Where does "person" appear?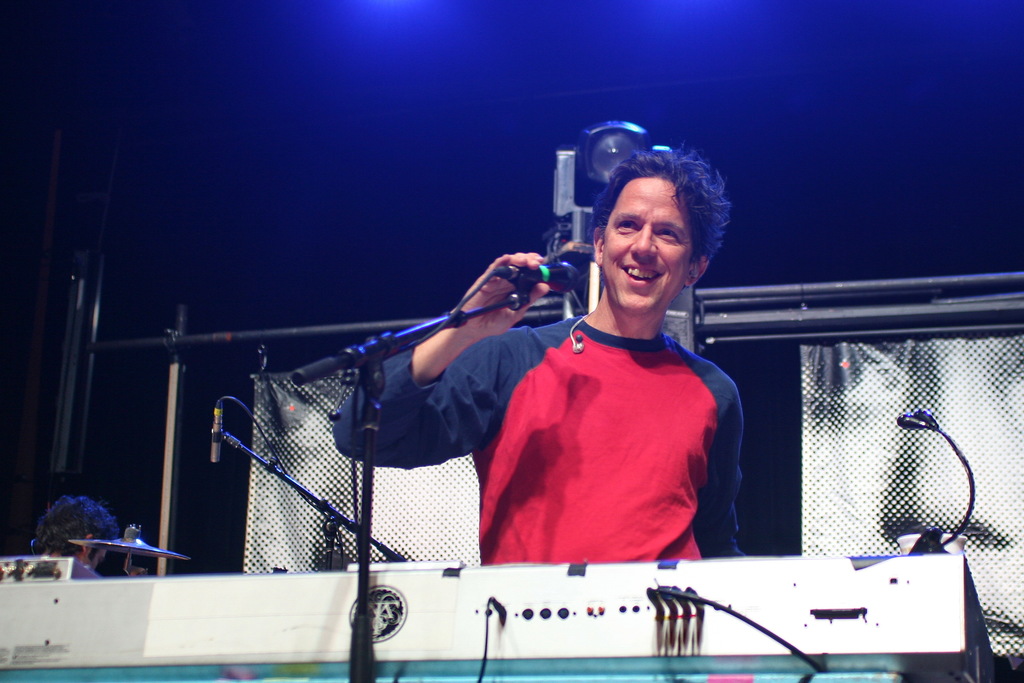
Appears at {"left": 330, "top": 143, "right": 747, "bottom": 554}.
